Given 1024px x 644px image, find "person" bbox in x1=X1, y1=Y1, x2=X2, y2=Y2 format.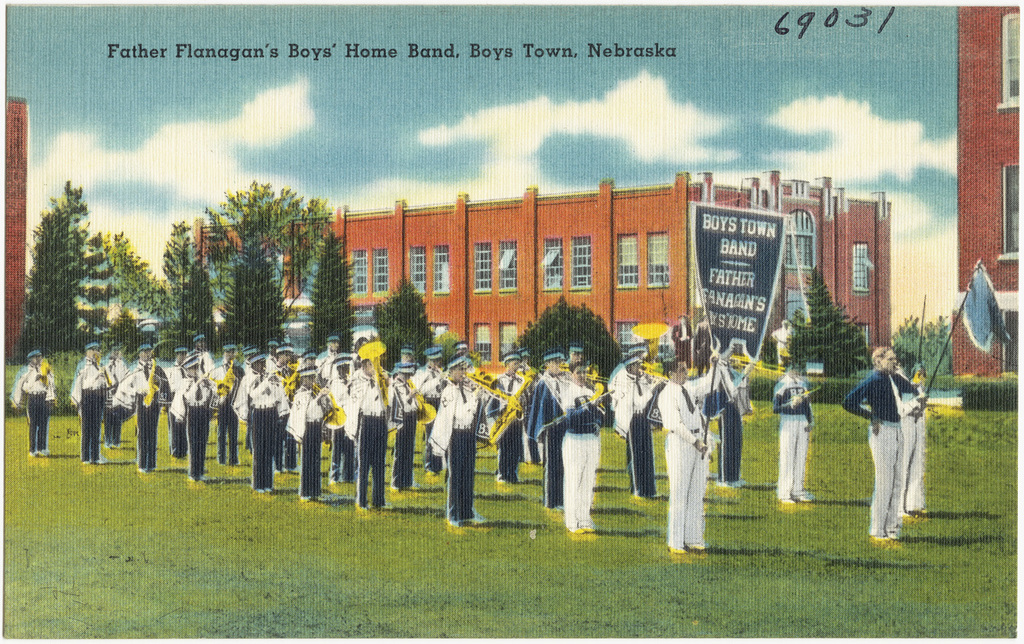
x1=236, y1=358, x2=290, y2=486.
